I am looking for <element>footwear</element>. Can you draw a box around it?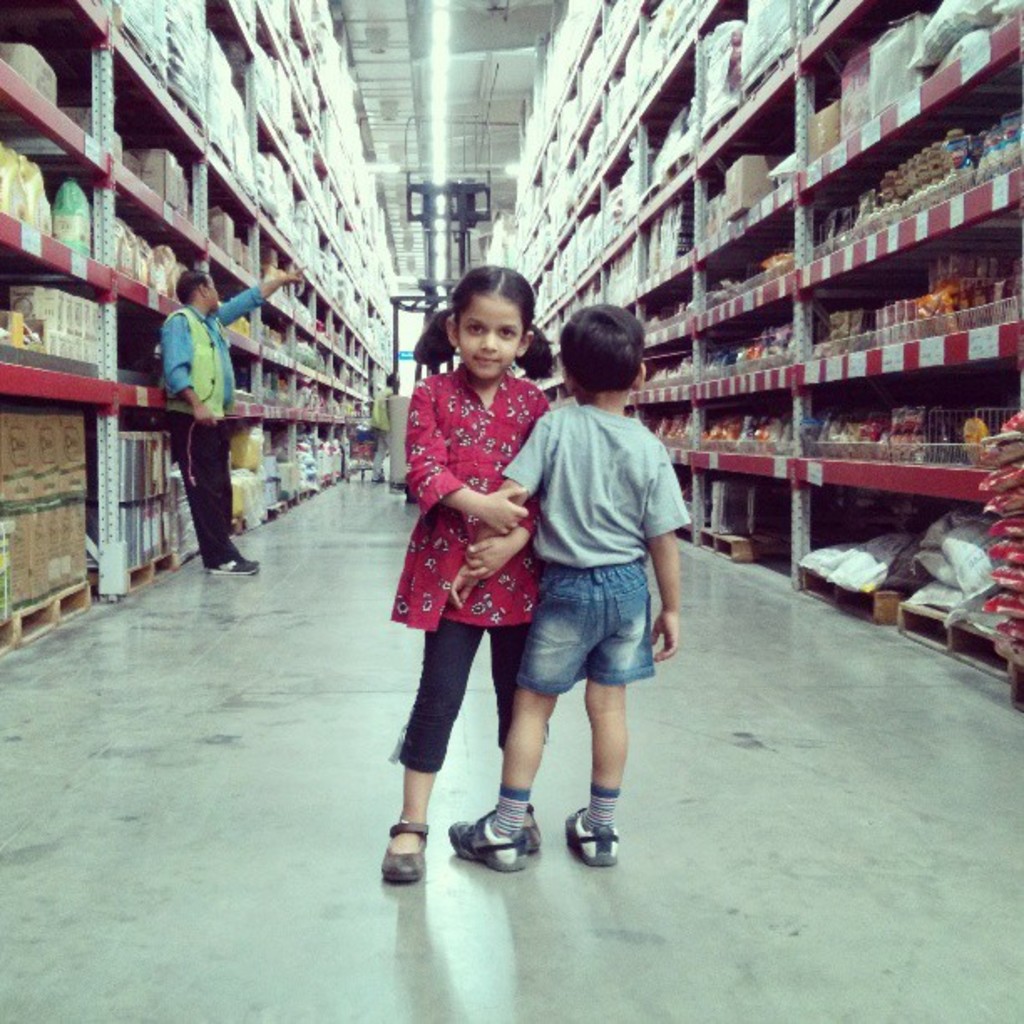
Sure, the bounding box is x1=564, y1=808, x2=626, y2=865.
